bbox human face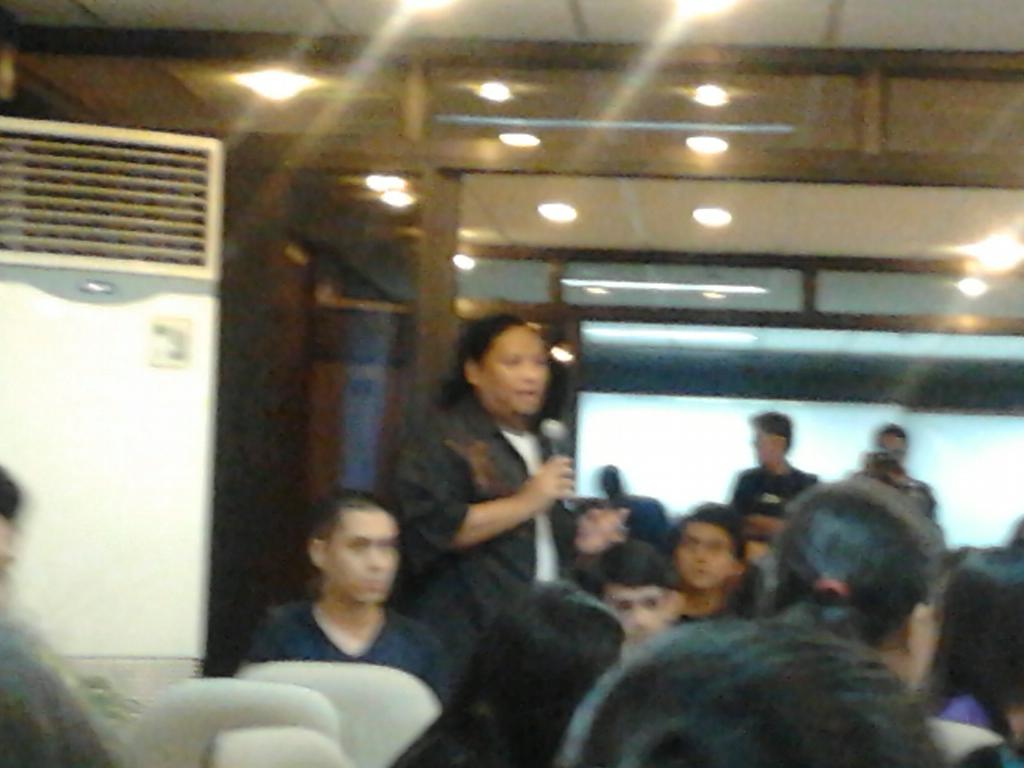
x1=673 y1=521 x2=737 y2=591
